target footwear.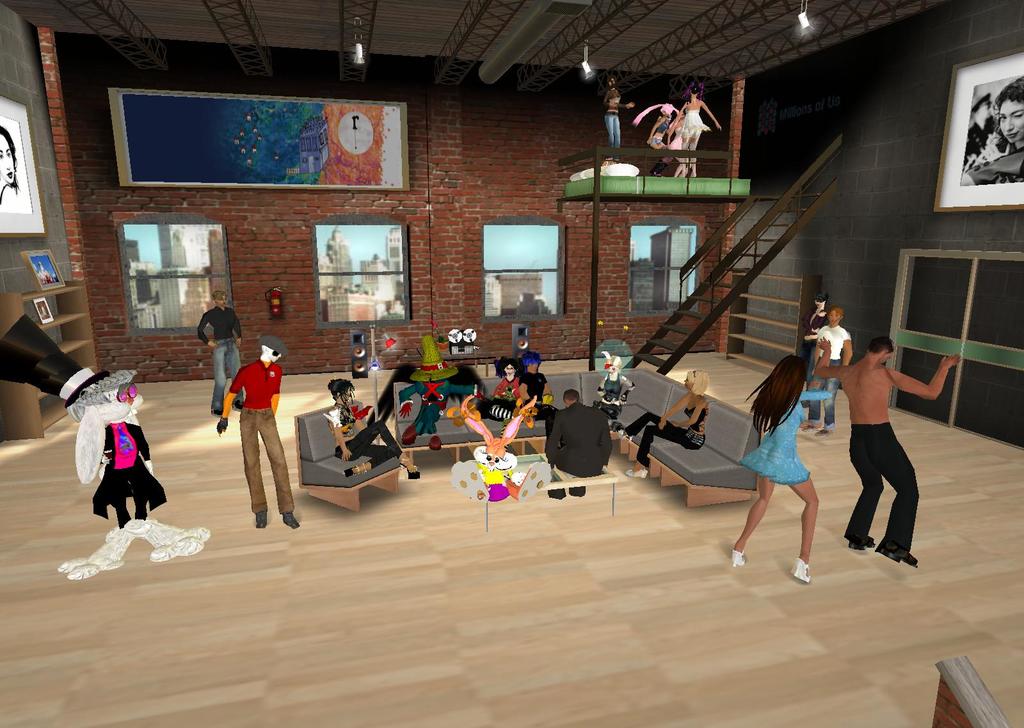
Target region: locate(796, 420, 810, 427).
